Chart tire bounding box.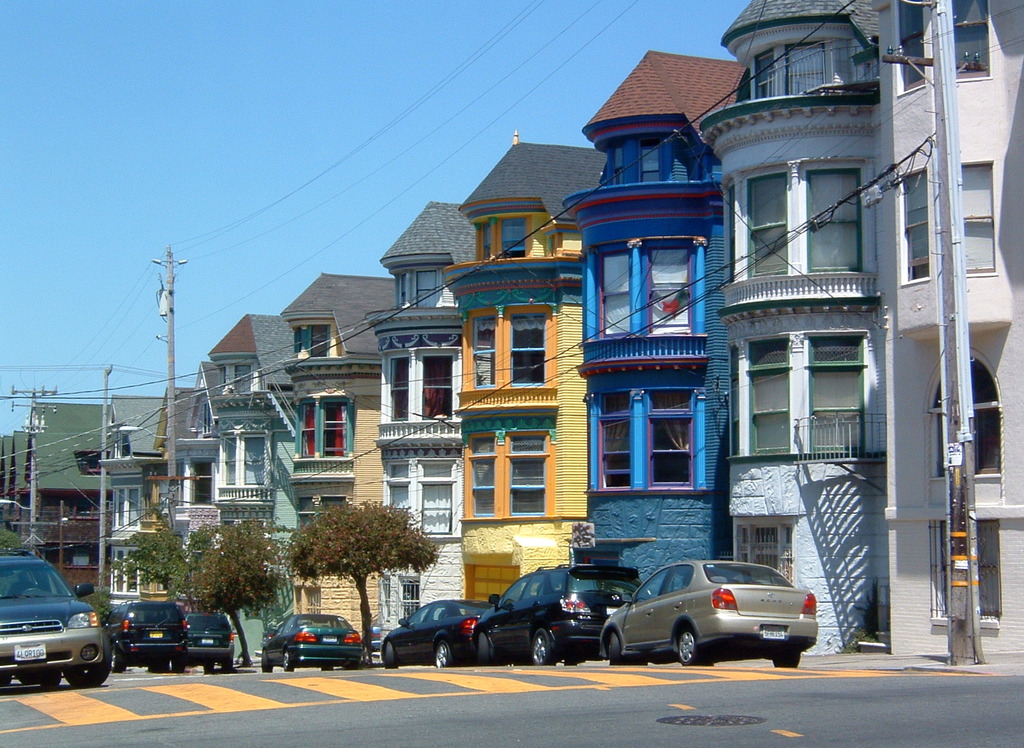
Charted: (530,630,557,669).
